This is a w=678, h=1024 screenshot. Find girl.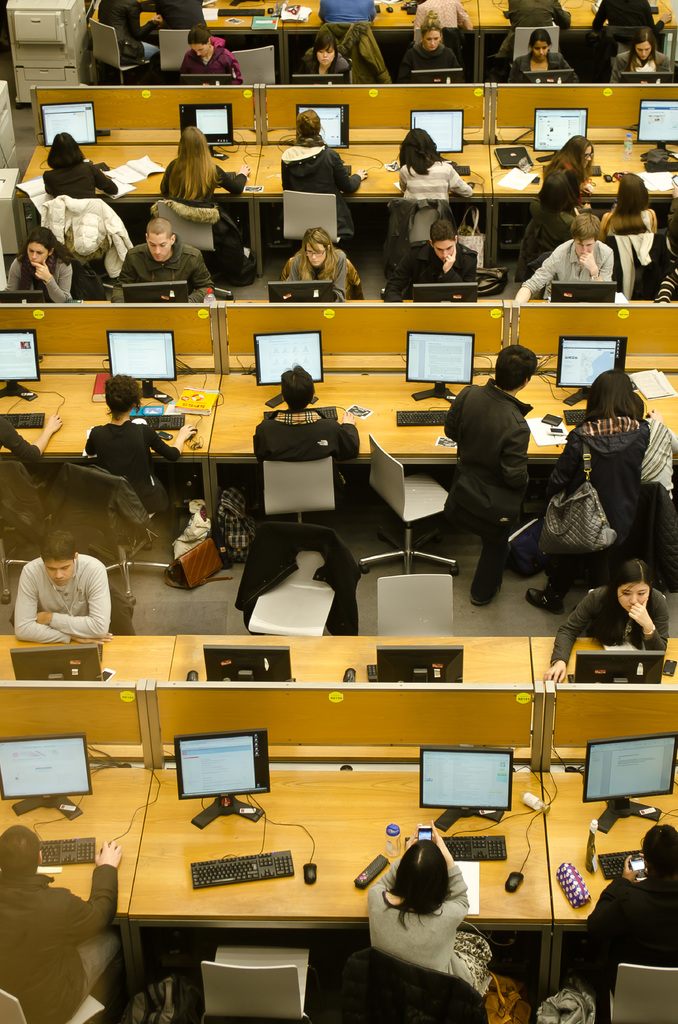
Bounding box: bbox=(538, 552, 669, 694).
